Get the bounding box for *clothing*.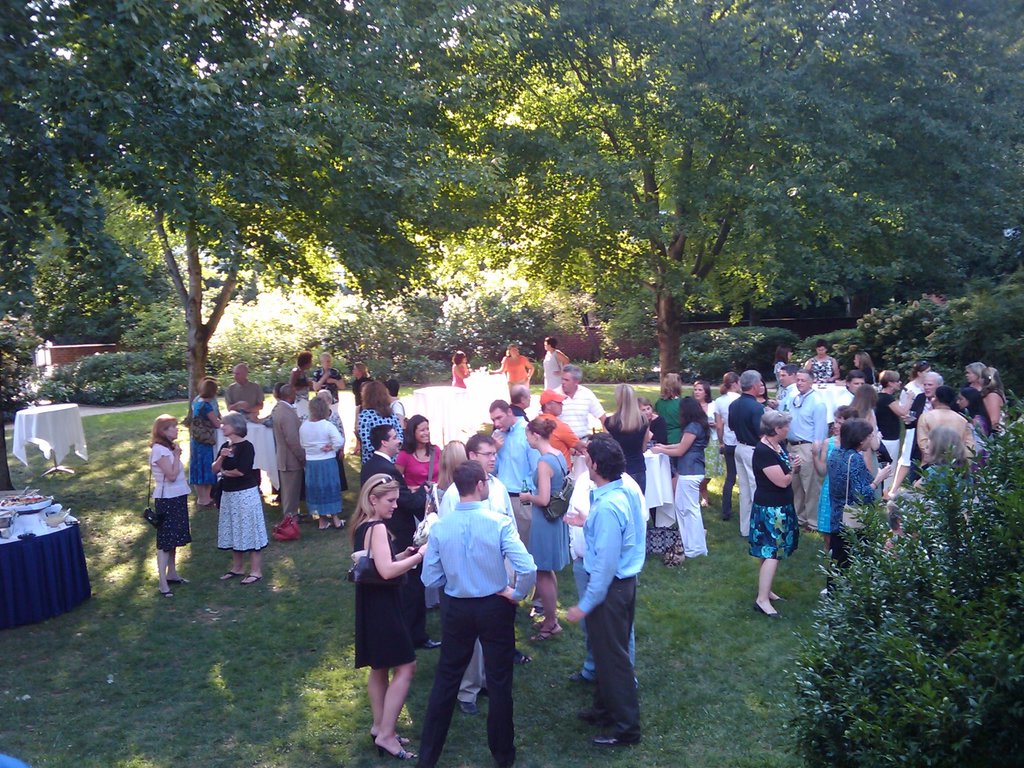
(x1=329, y1=411, x2=351, y2=490).
